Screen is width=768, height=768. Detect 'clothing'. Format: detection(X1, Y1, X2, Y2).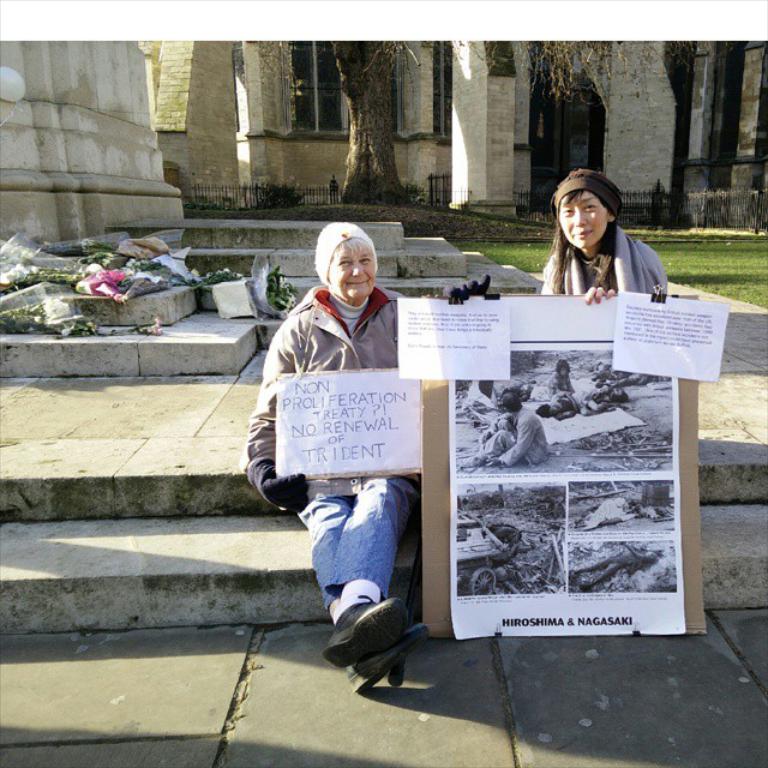
detection(593, 390, 610, 410).
